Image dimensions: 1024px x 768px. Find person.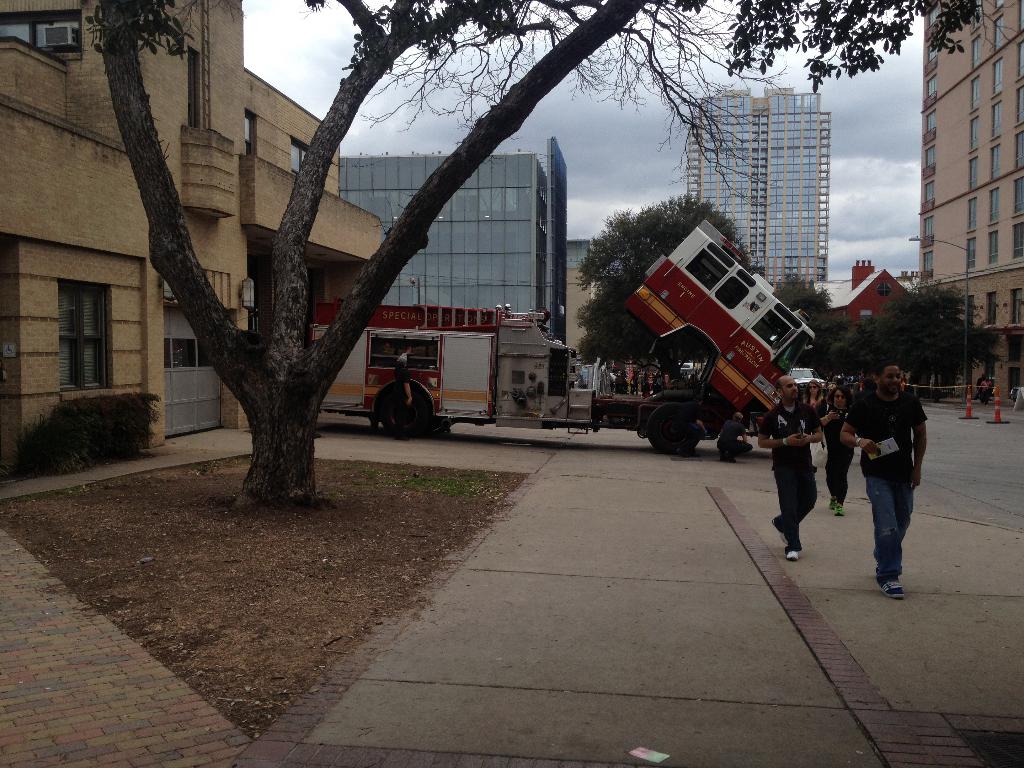
{"left": 715, "top": 410, "right": 756, "bottom": 462}.
